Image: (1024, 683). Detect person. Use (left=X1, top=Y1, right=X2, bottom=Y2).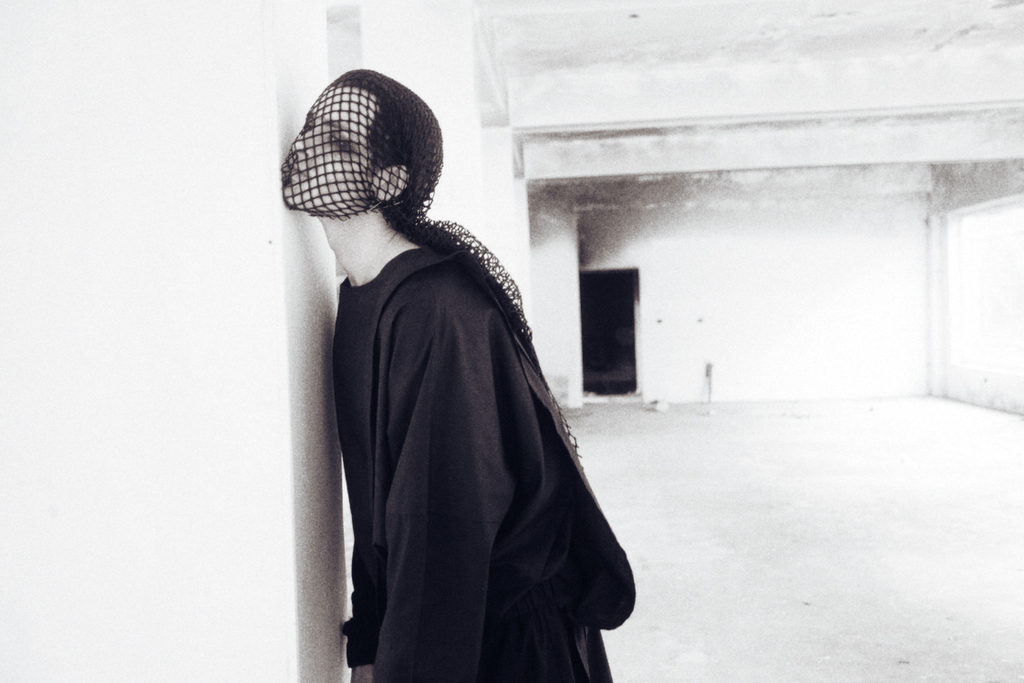
(left=284, top=61, right=634, bottom=682).
